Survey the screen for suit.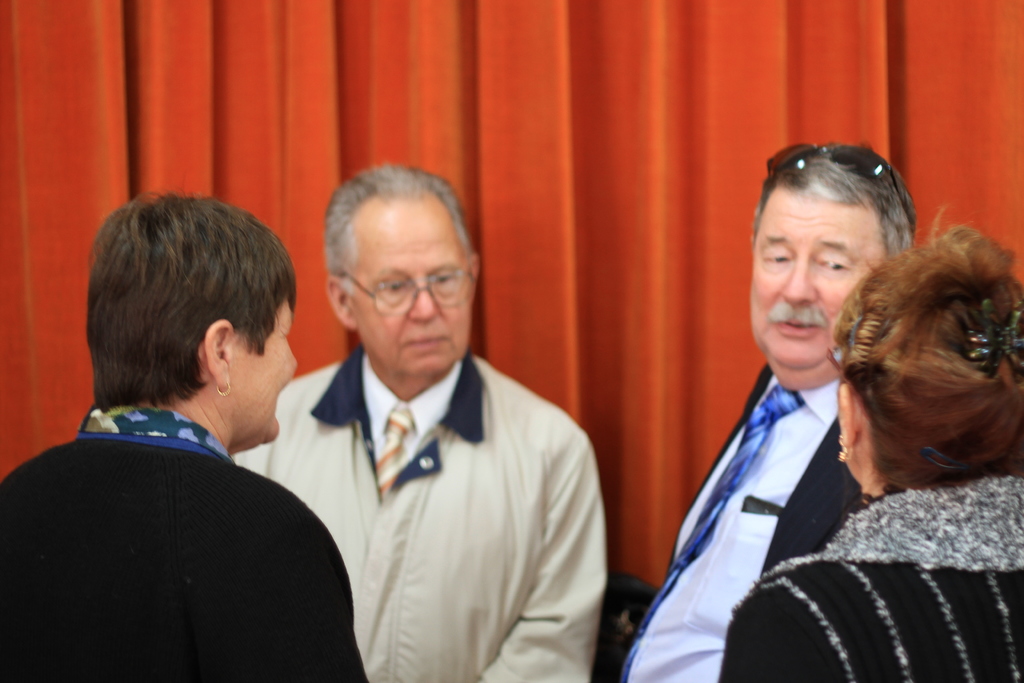
Survey found: pyautogui.locateOnScreen(612, 350, 872, 682).
